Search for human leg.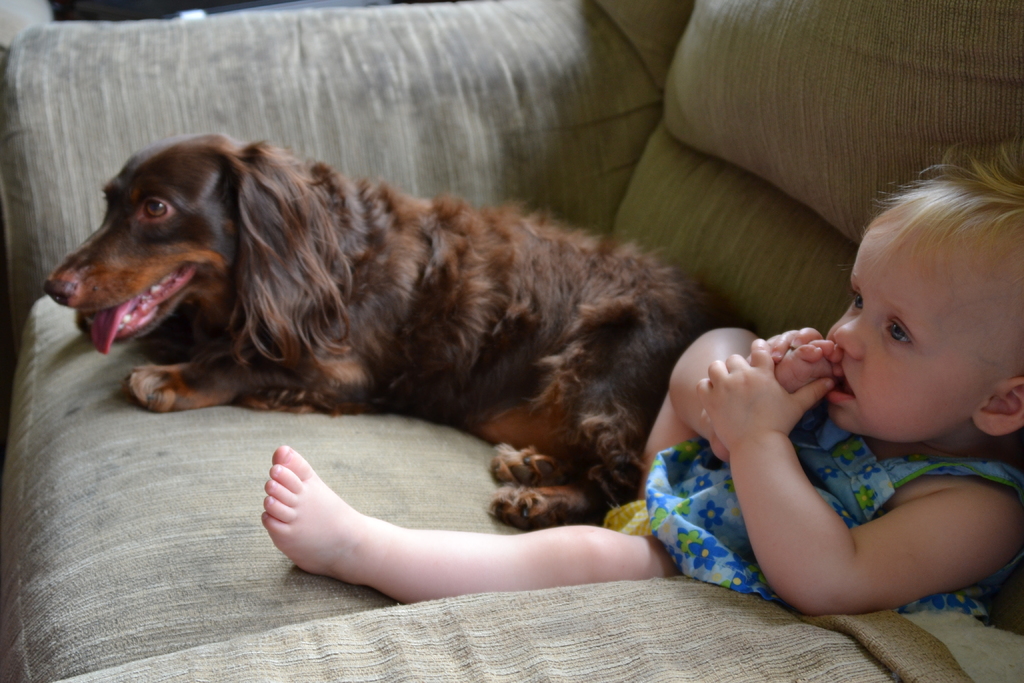
Found at {"x1": 263, "y1": 444, "x2": 678, "y2": 604}.
